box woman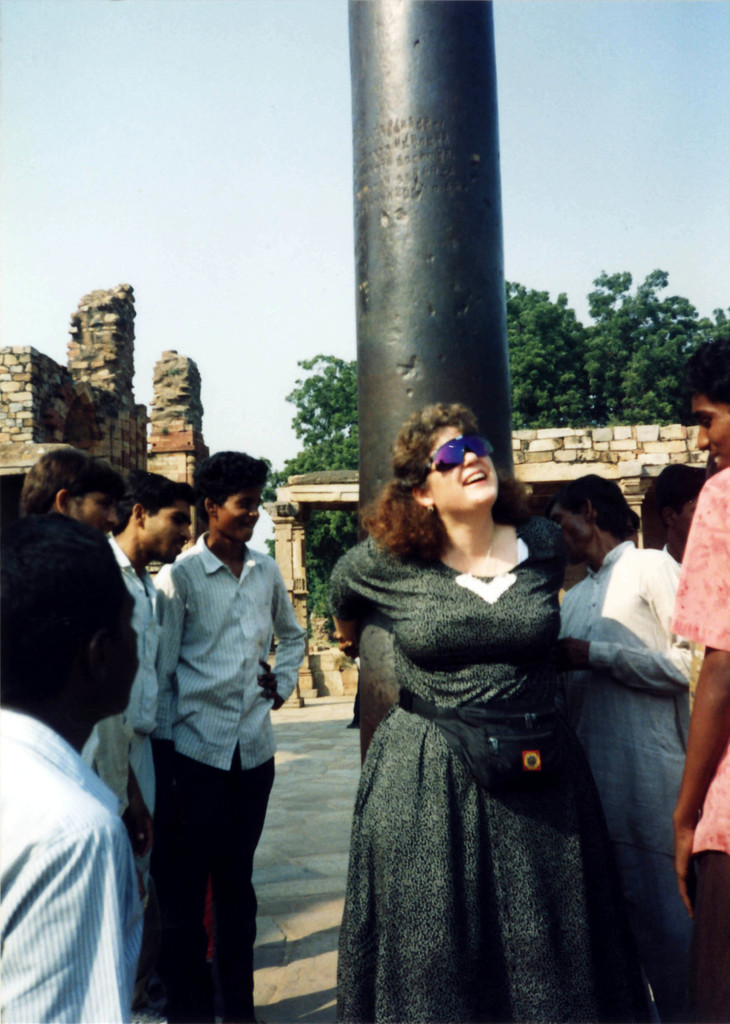
bbox=(317, 381, 664, 1007)
